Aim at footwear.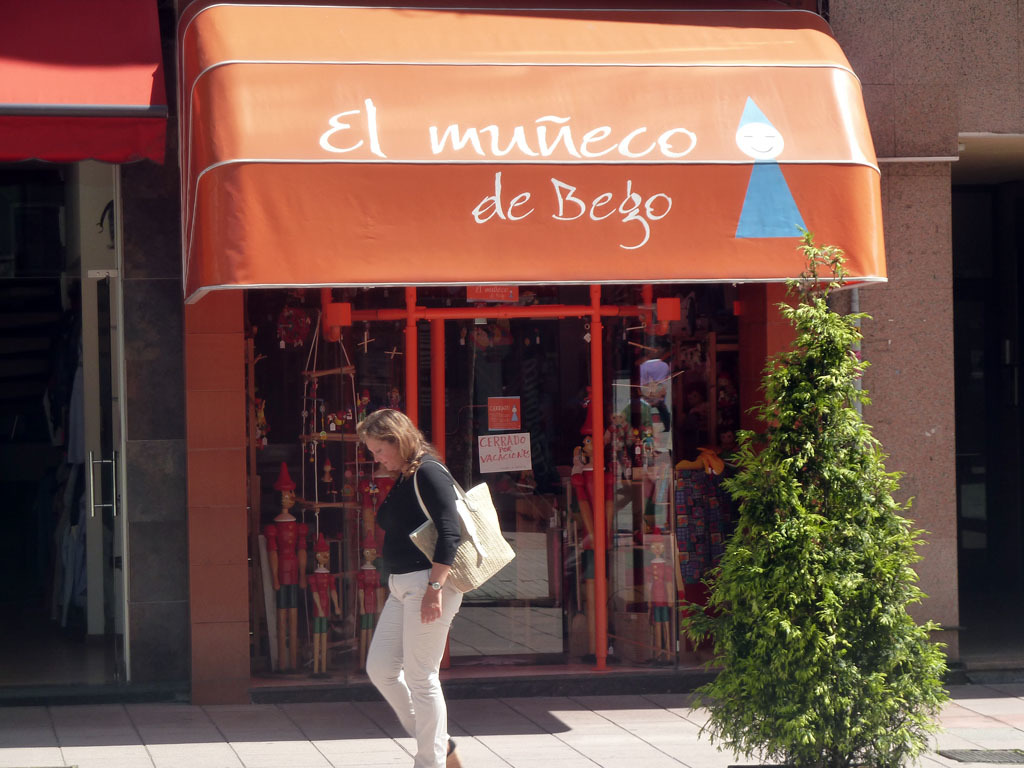
Aimed at [x1=441, y1=731, x2=465, y2=767].
